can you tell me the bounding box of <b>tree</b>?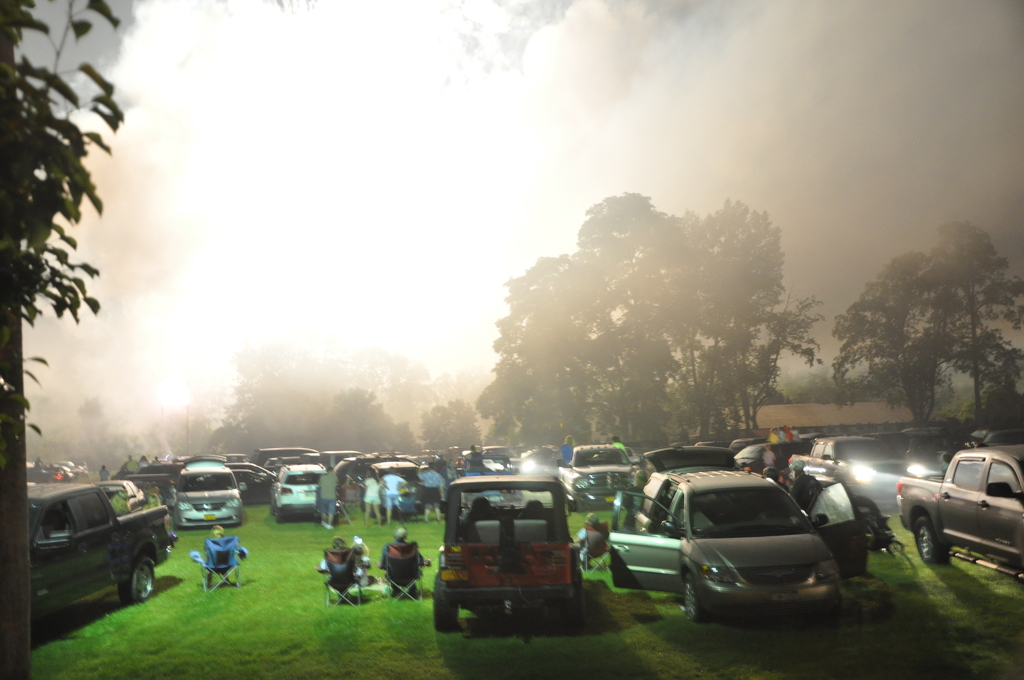
0:0:120:679.
